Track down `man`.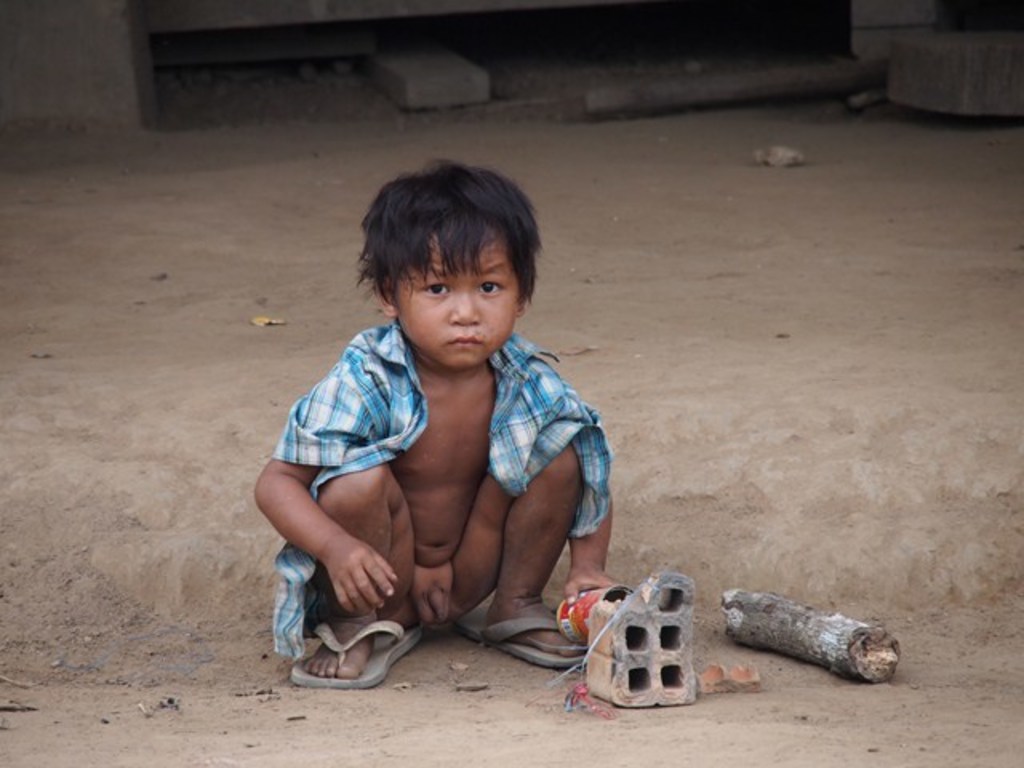
Tracked to box=[253, 104, 640, 707].
